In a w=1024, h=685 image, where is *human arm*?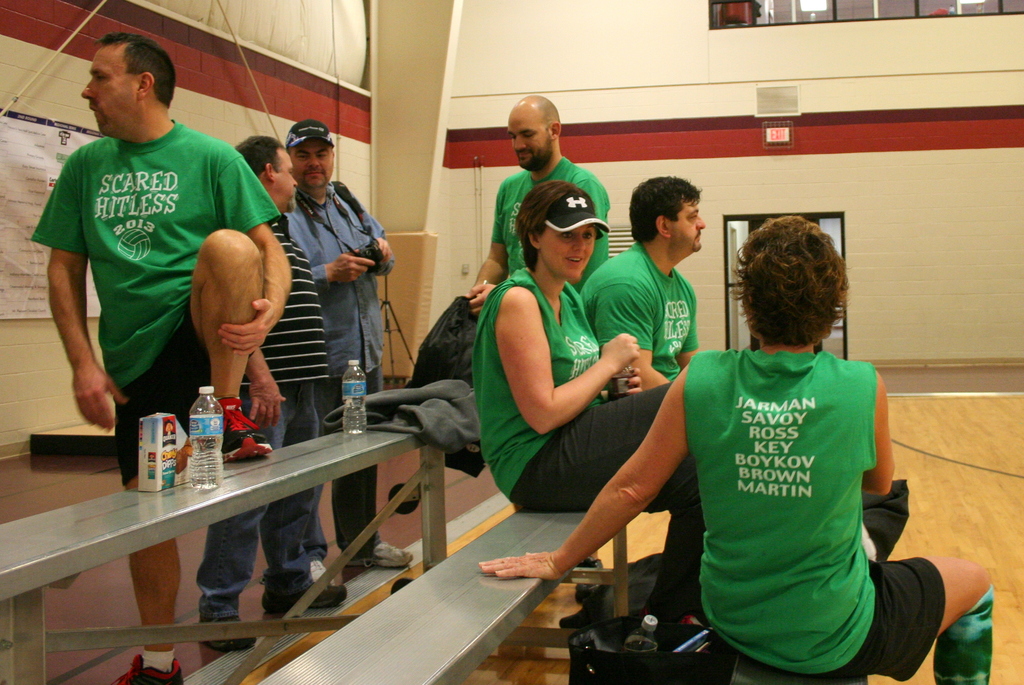
<bbox>245, 343, 278, 431</bbox>.
